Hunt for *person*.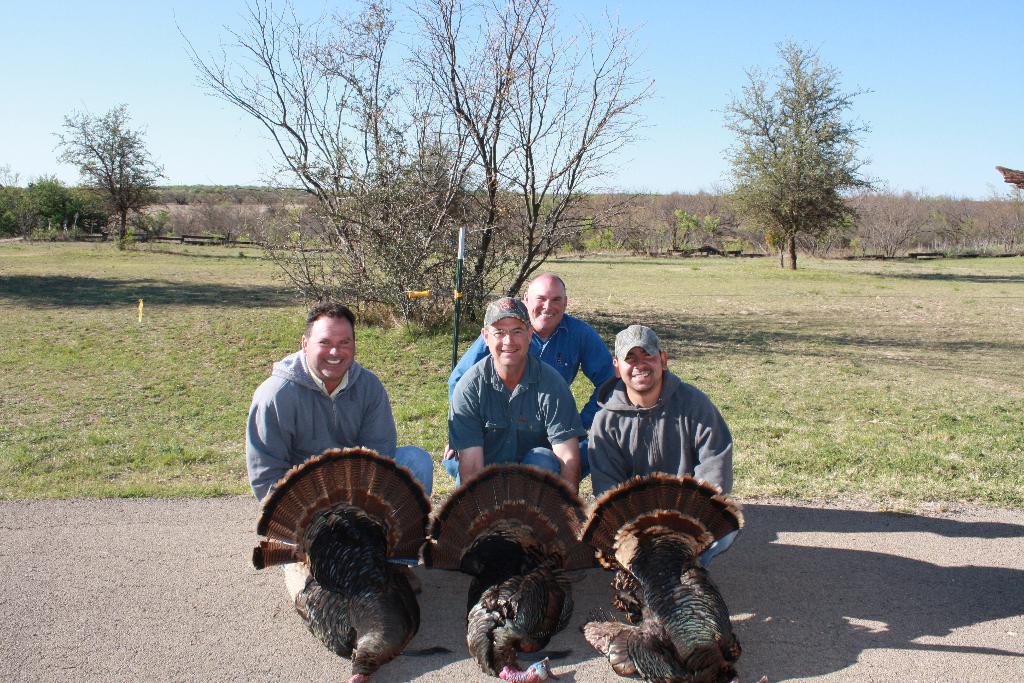
Hunted down at region(246, 302, 433, 593).
